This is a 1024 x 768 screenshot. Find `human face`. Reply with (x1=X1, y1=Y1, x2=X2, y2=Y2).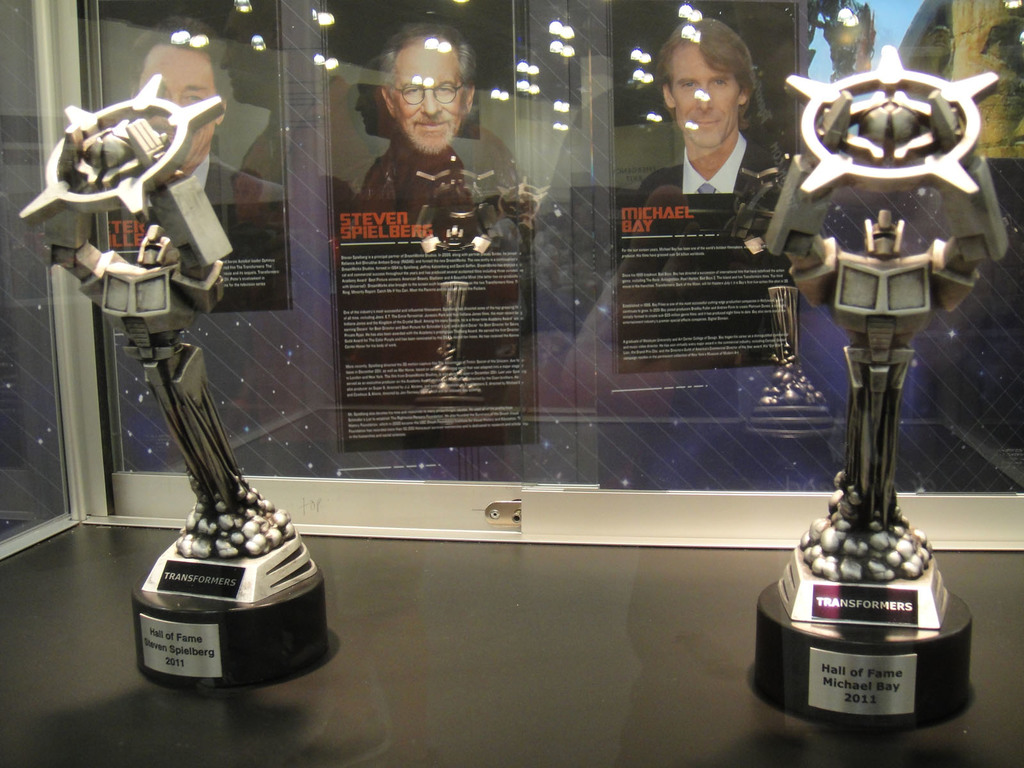
(x1=385, y1=36, x2=472, y2=162).
